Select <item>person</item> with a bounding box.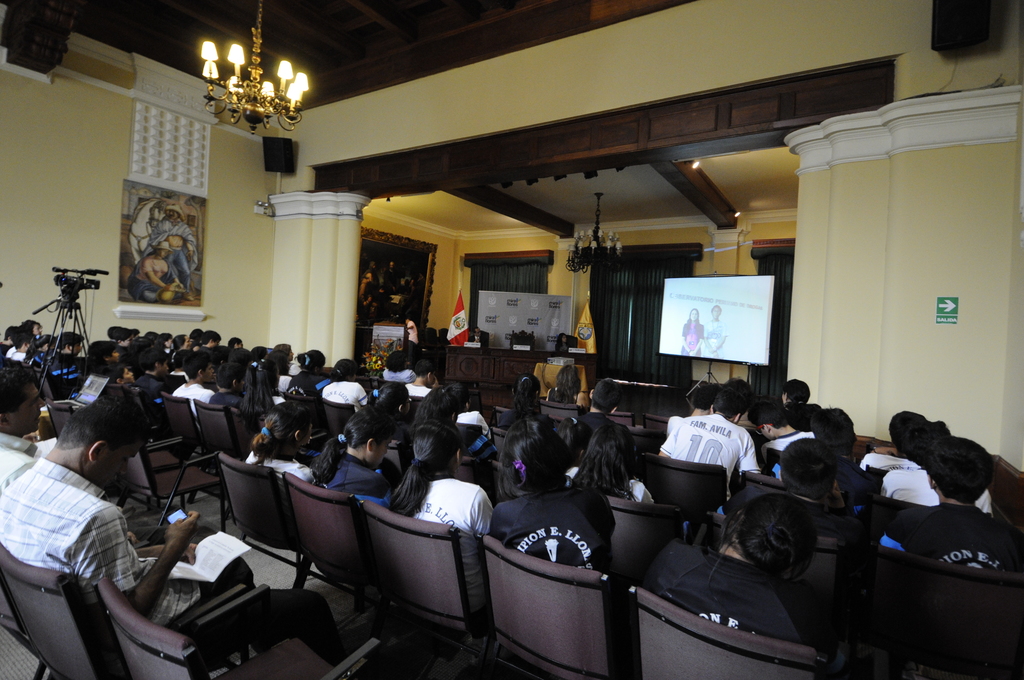
l=555, t=331, r=568, b=350.
